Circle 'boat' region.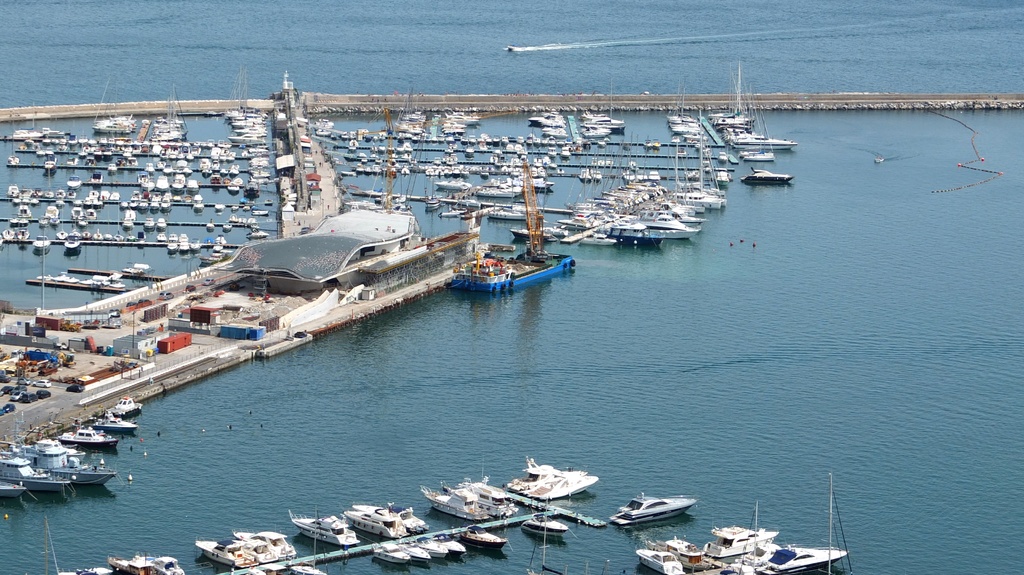
Region: (88, 209, 93, 217).
